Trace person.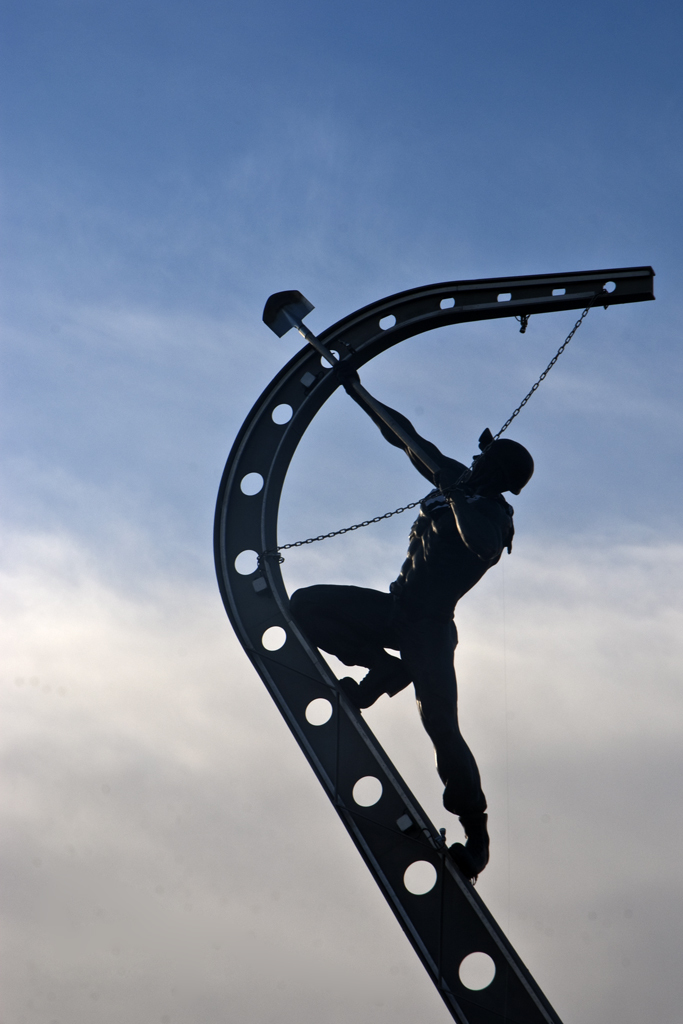
Traced to x1=287 y1=331 x2=539 y2=870.
